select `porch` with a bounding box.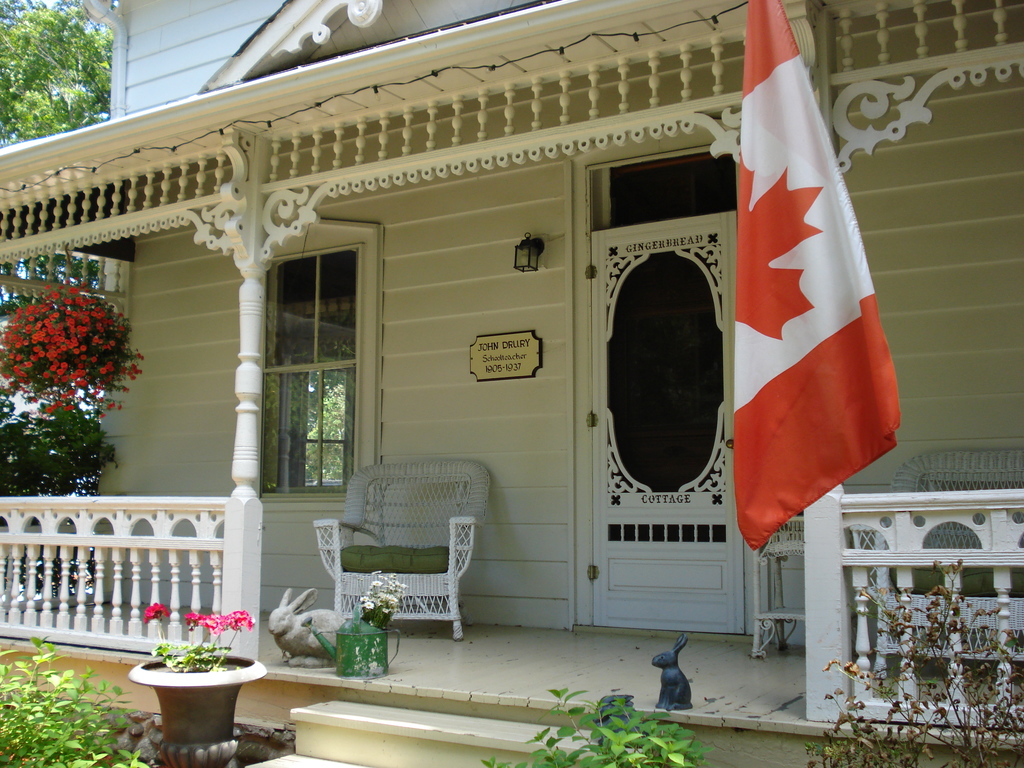
[x1=0, y1=488, x2=1023, y2=741].
